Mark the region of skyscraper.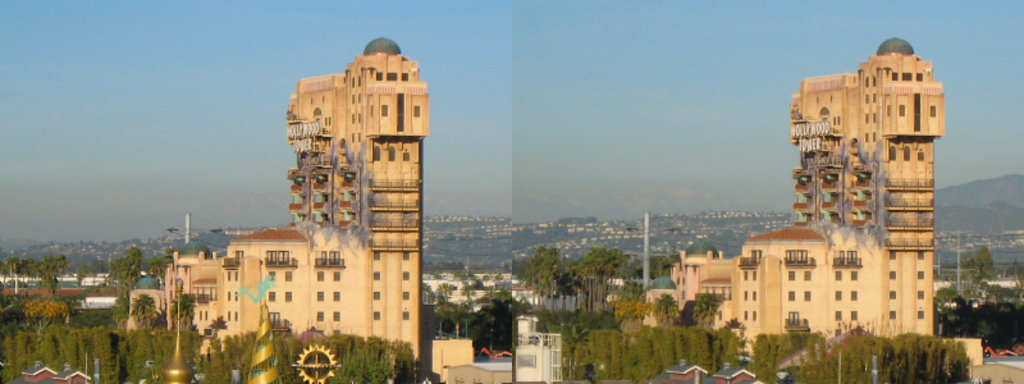
Region: bbox(178, 49, 431, 353).
